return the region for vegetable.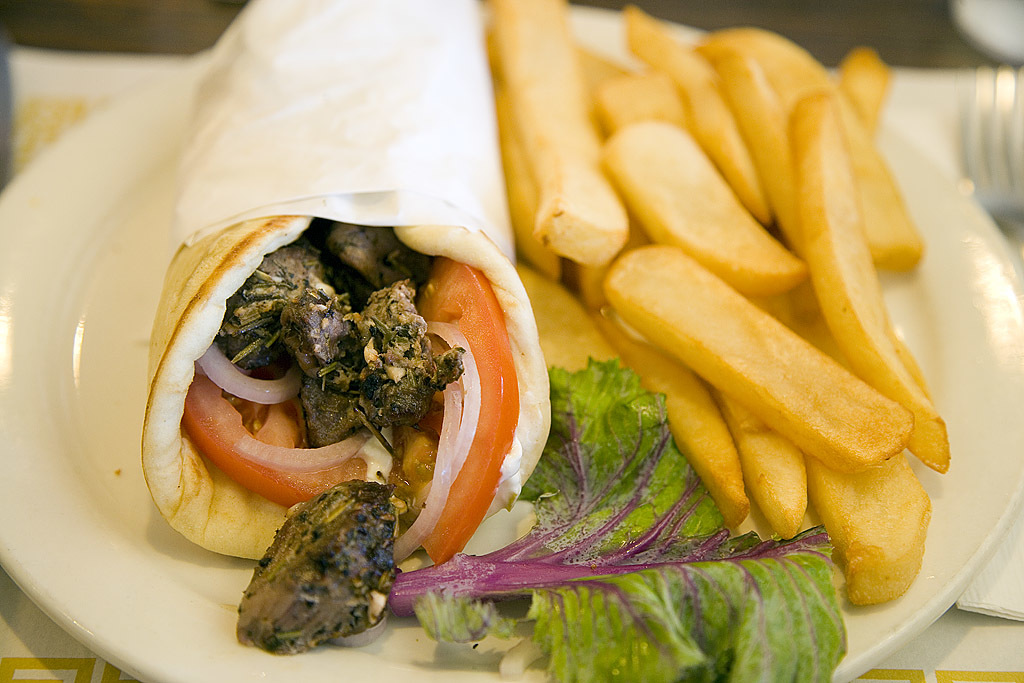
<box>199,345,311,401</box>.
